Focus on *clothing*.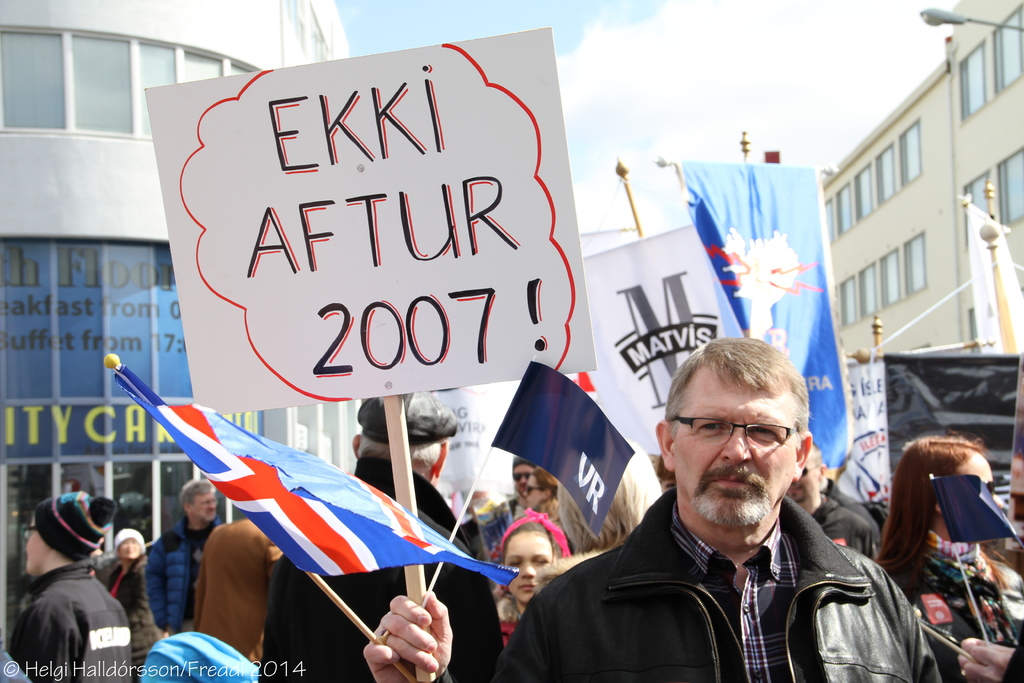
Focused at 477,492,519,551.
